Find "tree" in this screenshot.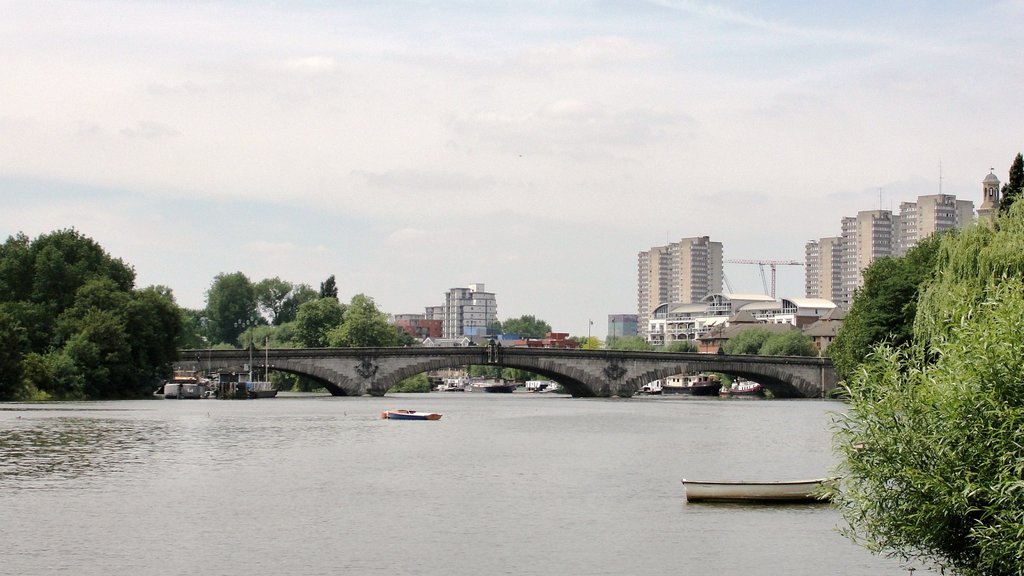
The bounding box for "tree" is Rect(713, 318, 823, 404).
